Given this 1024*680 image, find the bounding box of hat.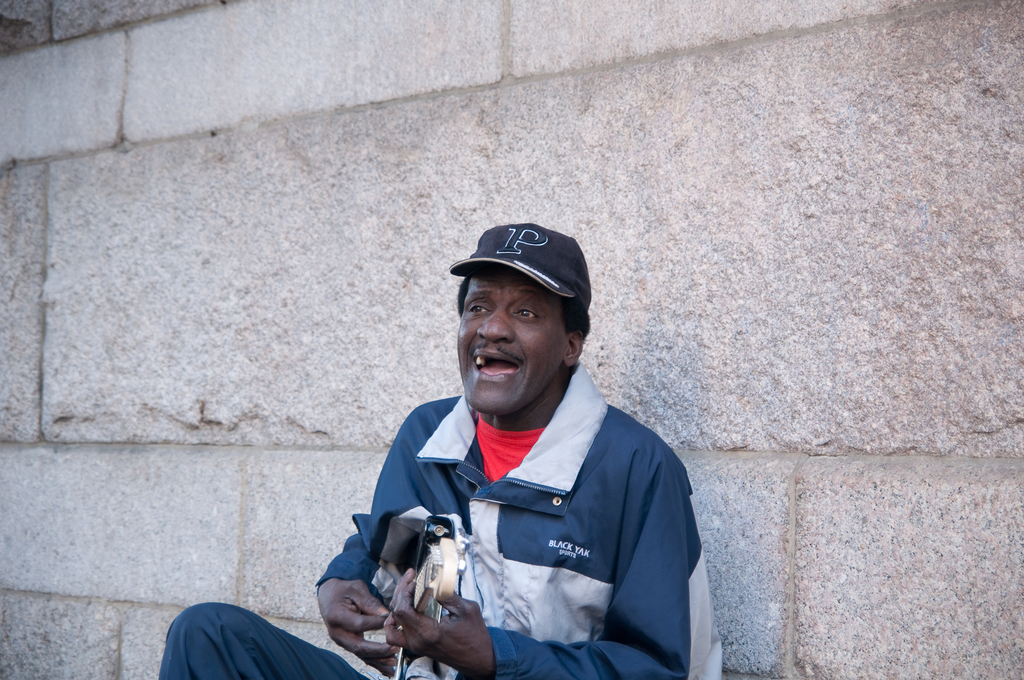
locate(451, 220, 595, 312).
